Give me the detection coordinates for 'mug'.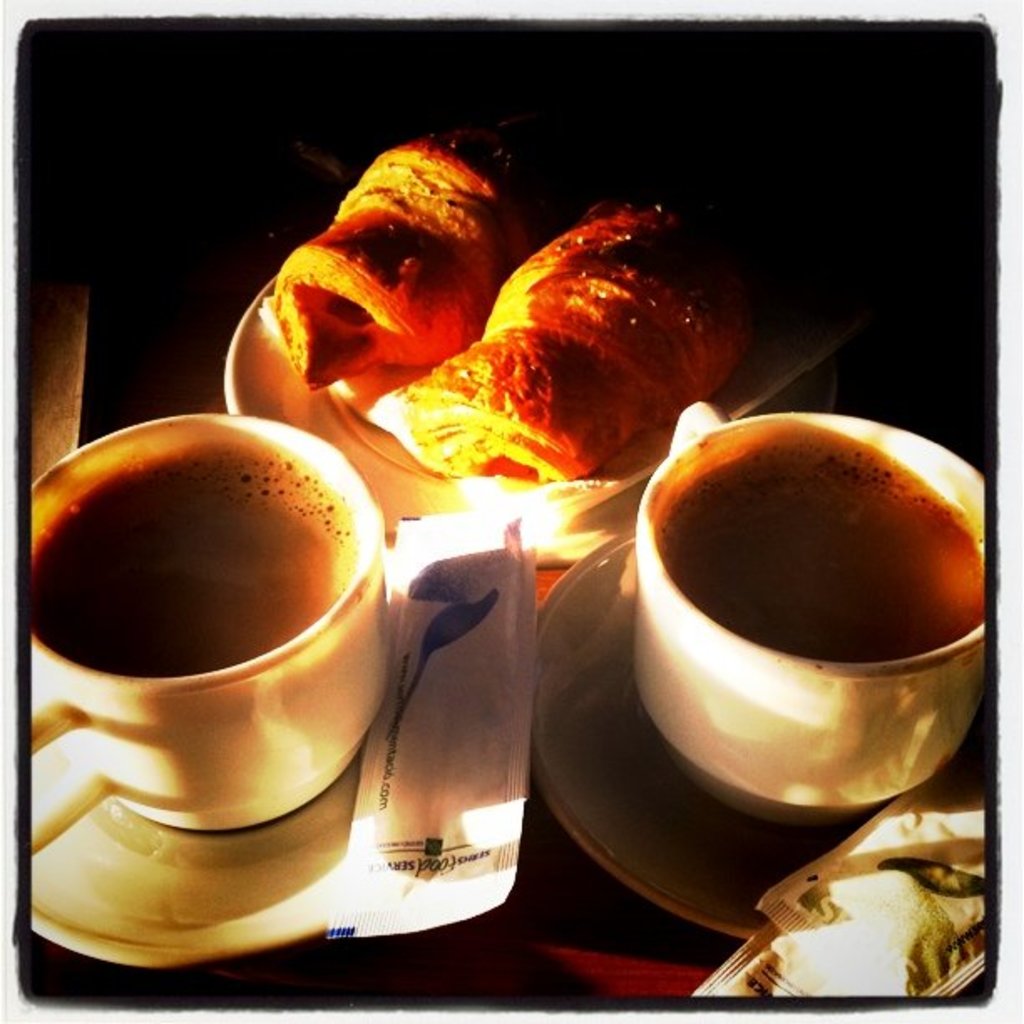
left=632, top=398, right=987, bottom=823.
